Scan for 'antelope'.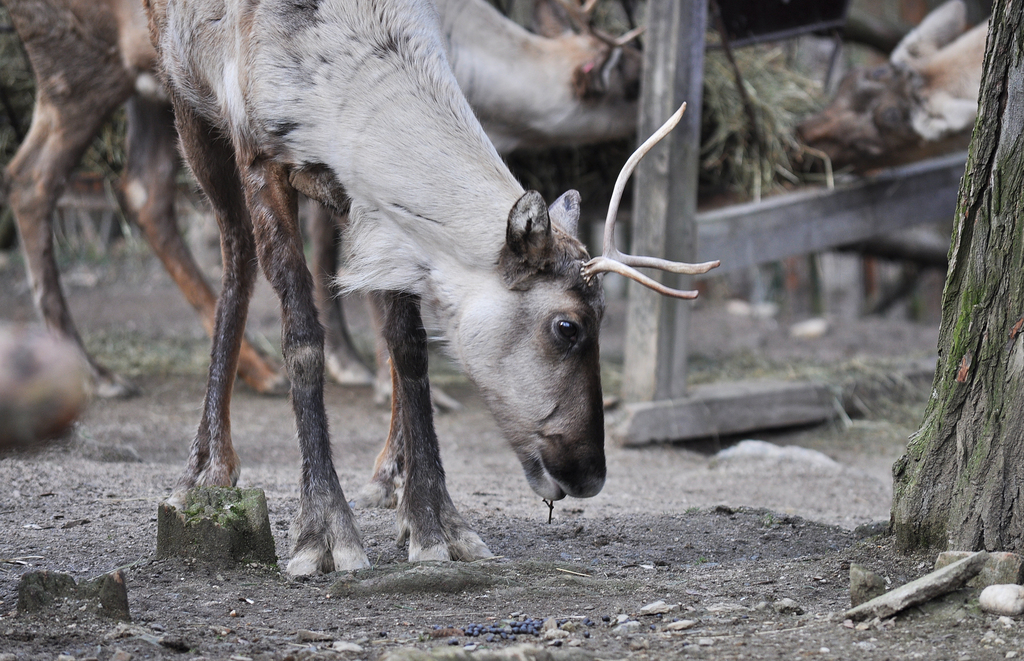
Scan result: box(788, 0, 991, 177).
